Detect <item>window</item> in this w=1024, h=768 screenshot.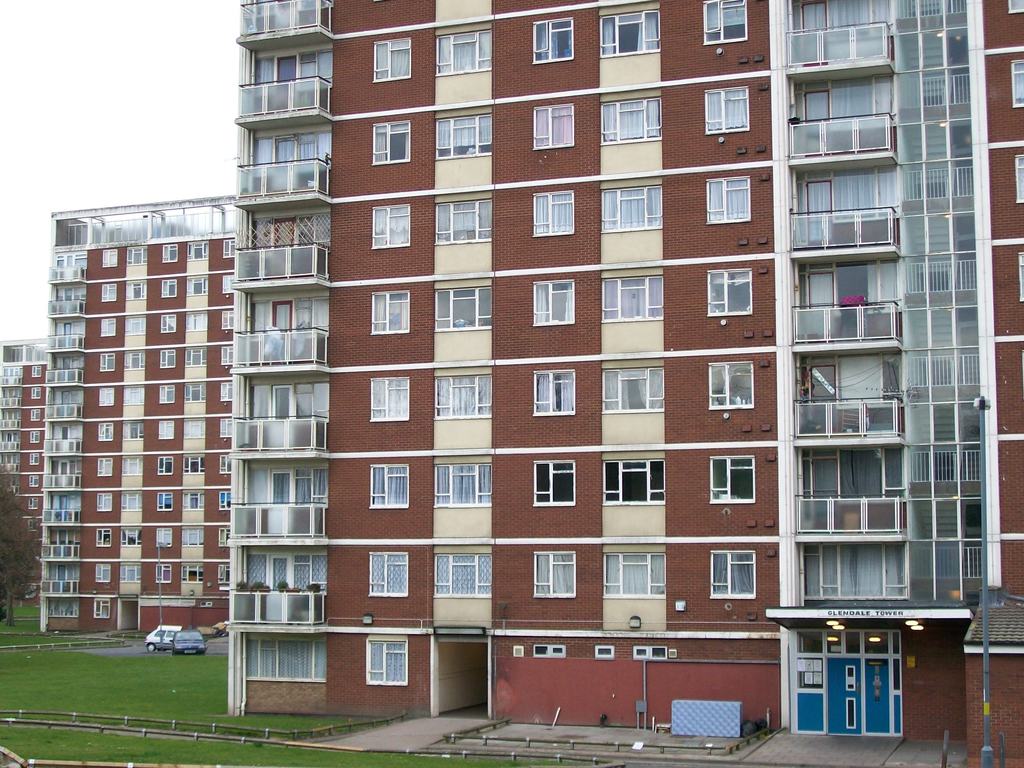
Detection: x1=68, y1=460, x2=83, y2=476.
